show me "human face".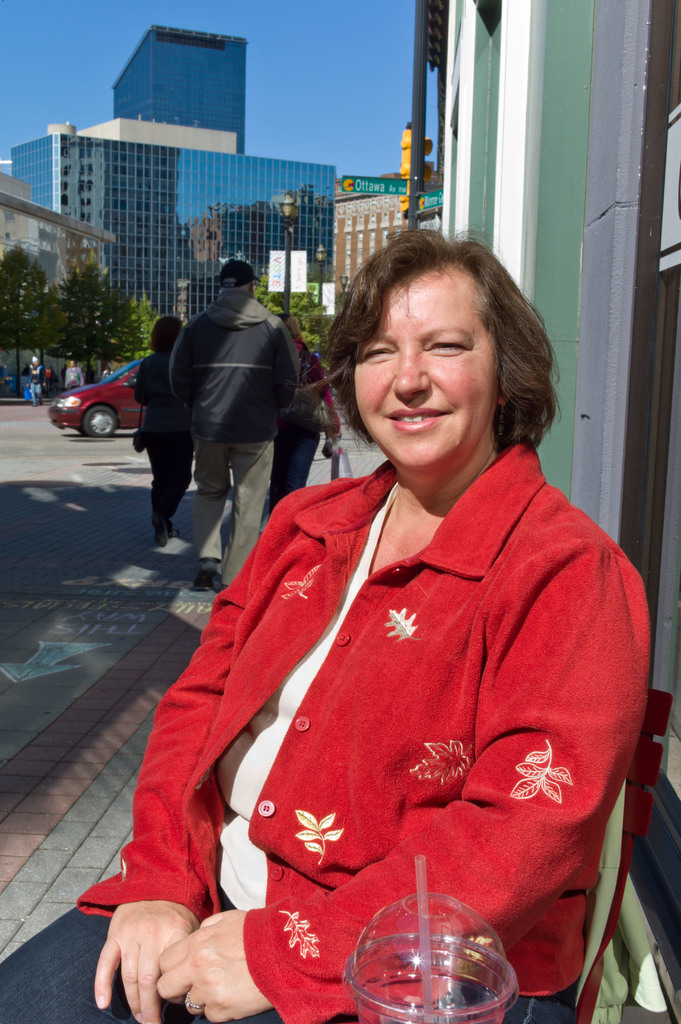
"human face" is here: BBox(350, 257, 493, 467).
